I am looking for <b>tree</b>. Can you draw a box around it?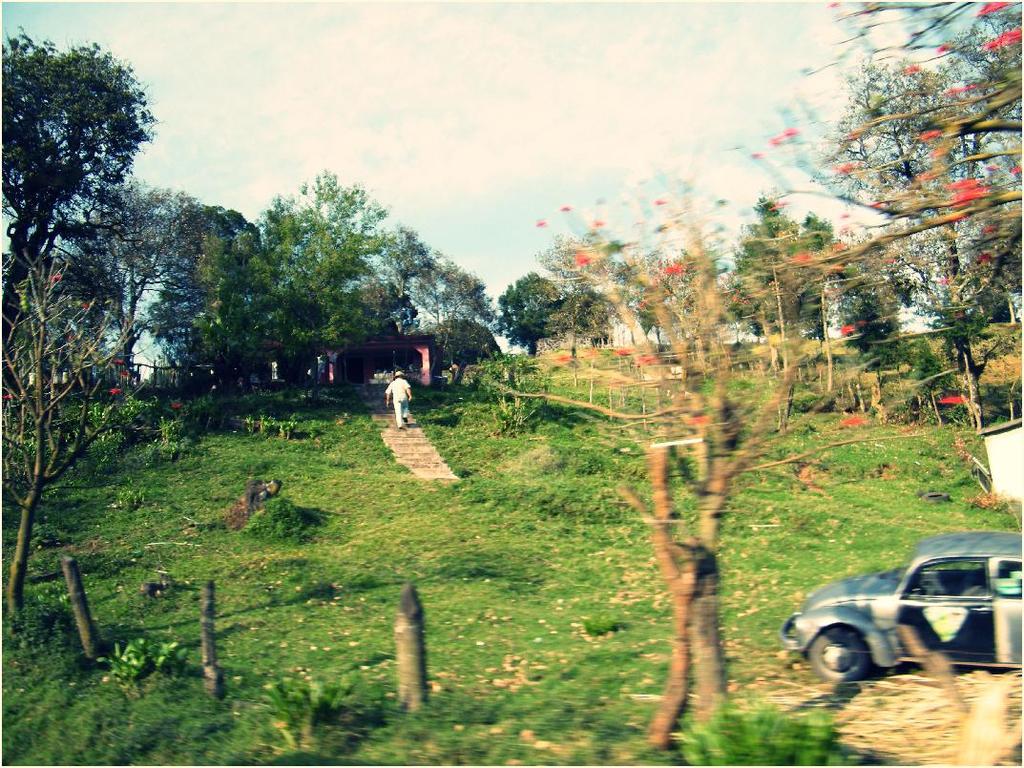
Sure, the bounding box is 626:241:705:352.
